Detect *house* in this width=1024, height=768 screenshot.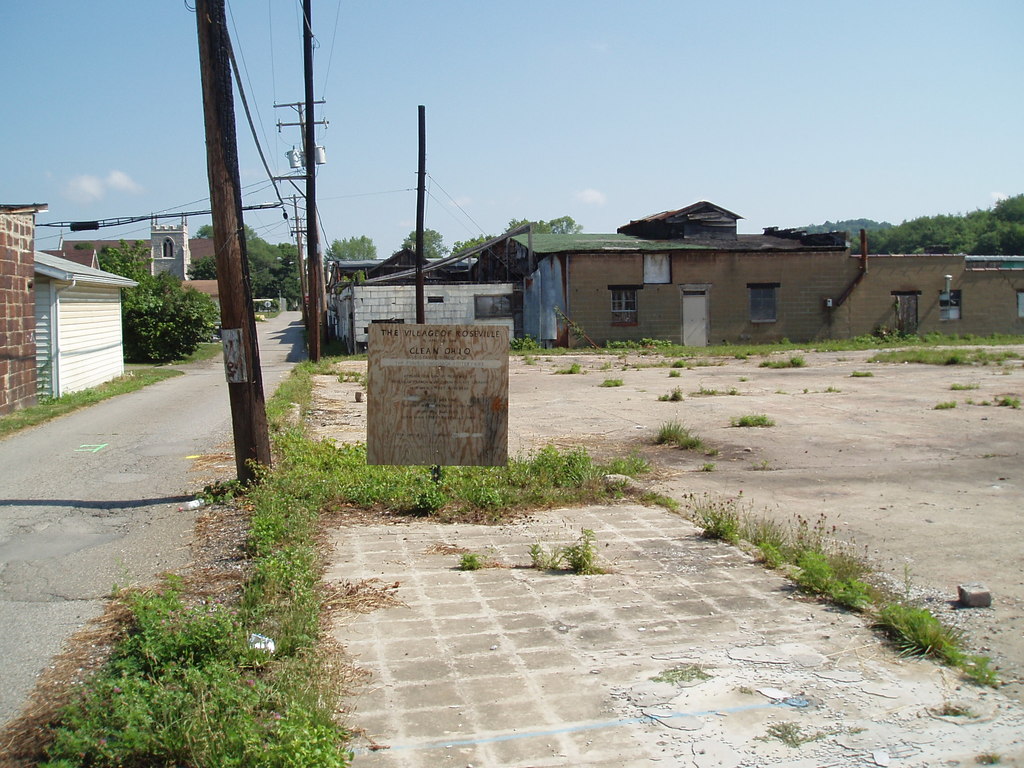
Detection: box=[318, 244, 516, 344].
